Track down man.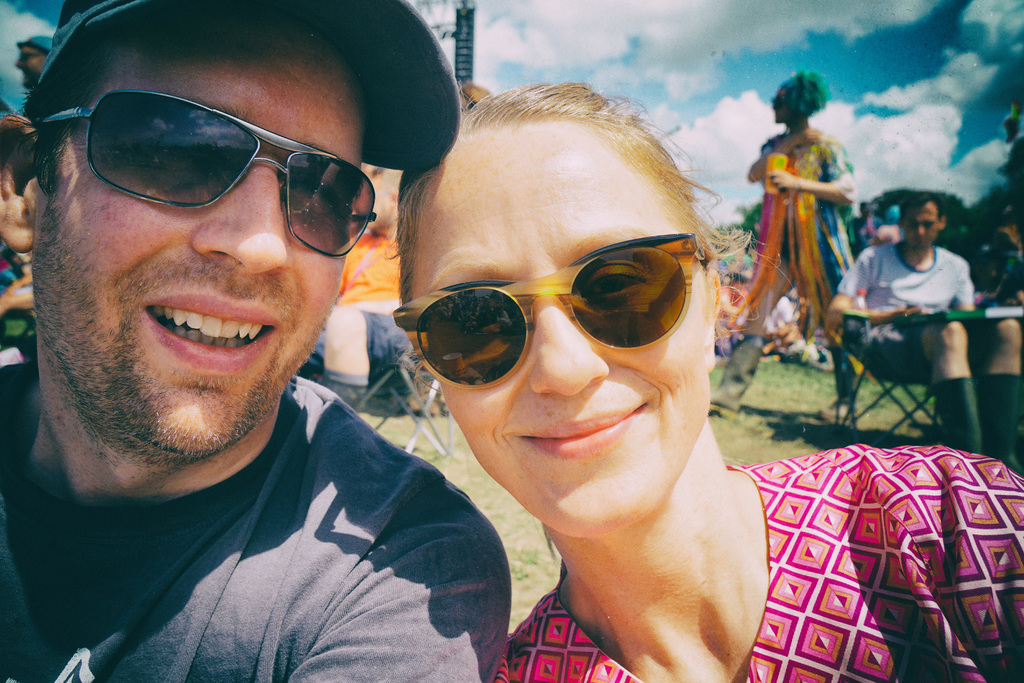
Tracked to [1, 1, 506, 682].
